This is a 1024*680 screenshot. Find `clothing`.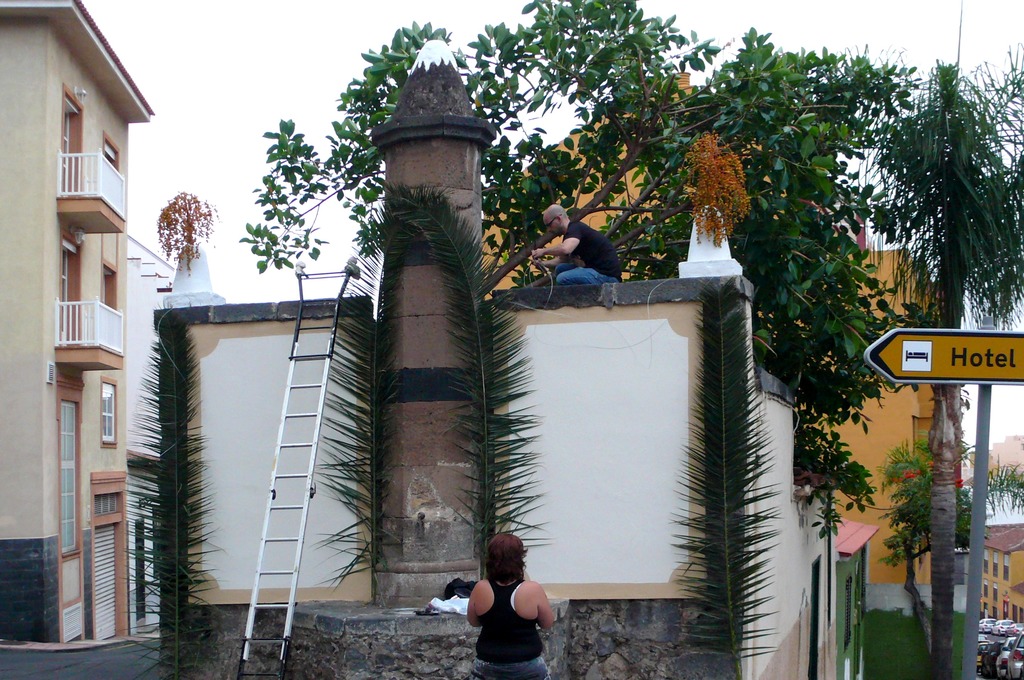
Bounding box: 471,576,553,679.
